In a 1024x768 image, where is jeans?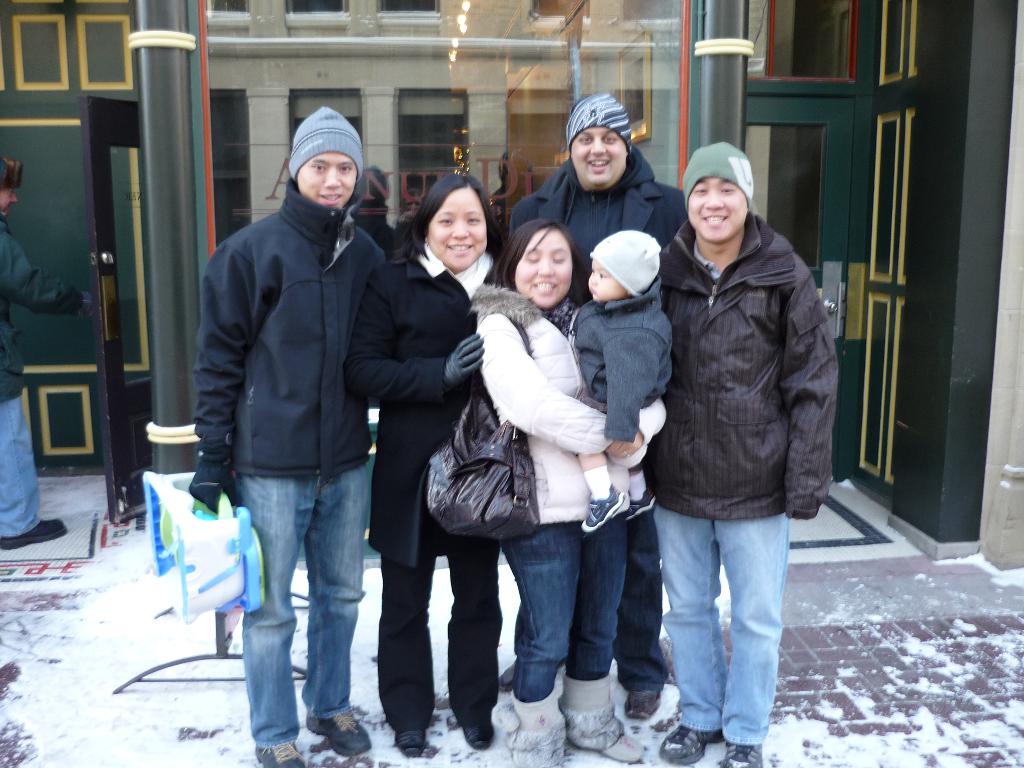
[611, 511, 662, 696].
